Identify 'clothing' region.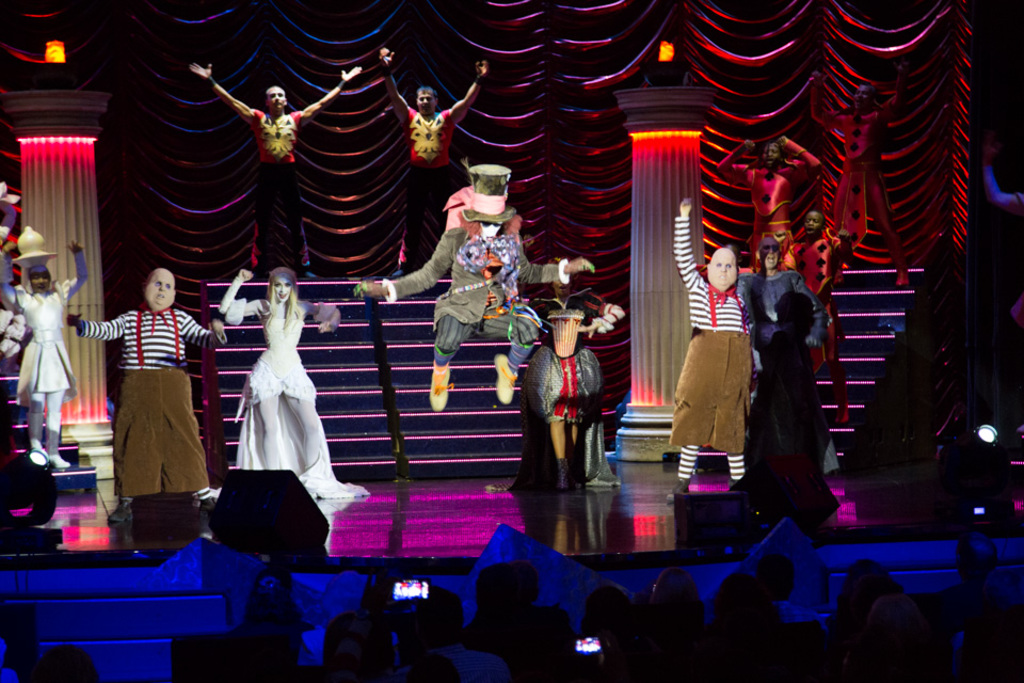
Region: <box>92,287,202,518</box>.
